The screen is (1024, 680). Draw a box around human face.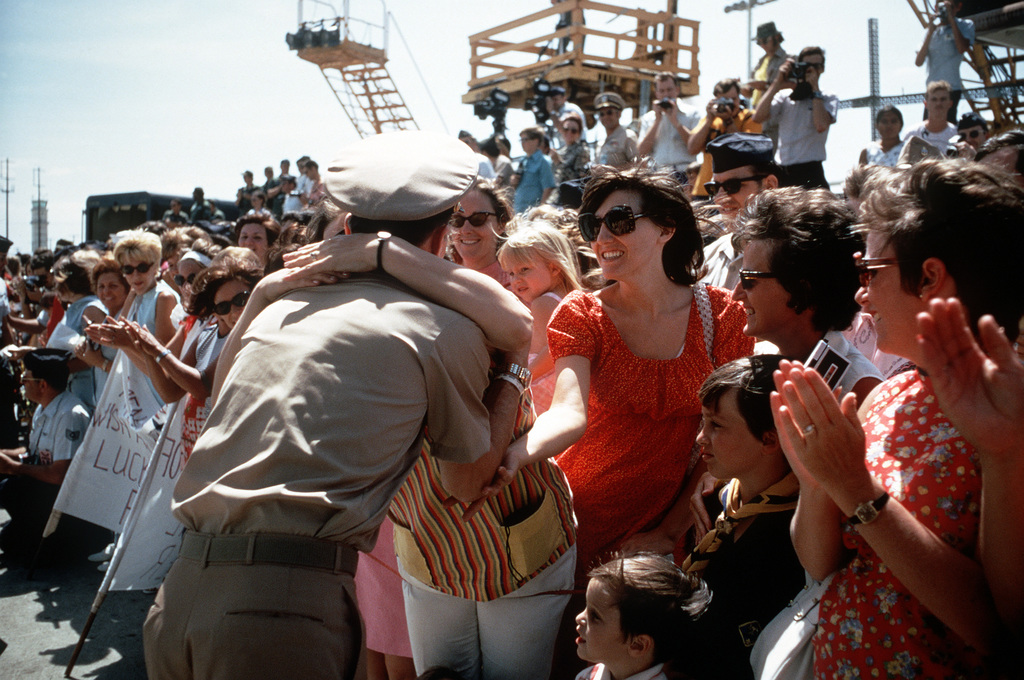
l=519, t=132, r=536, b=149.
